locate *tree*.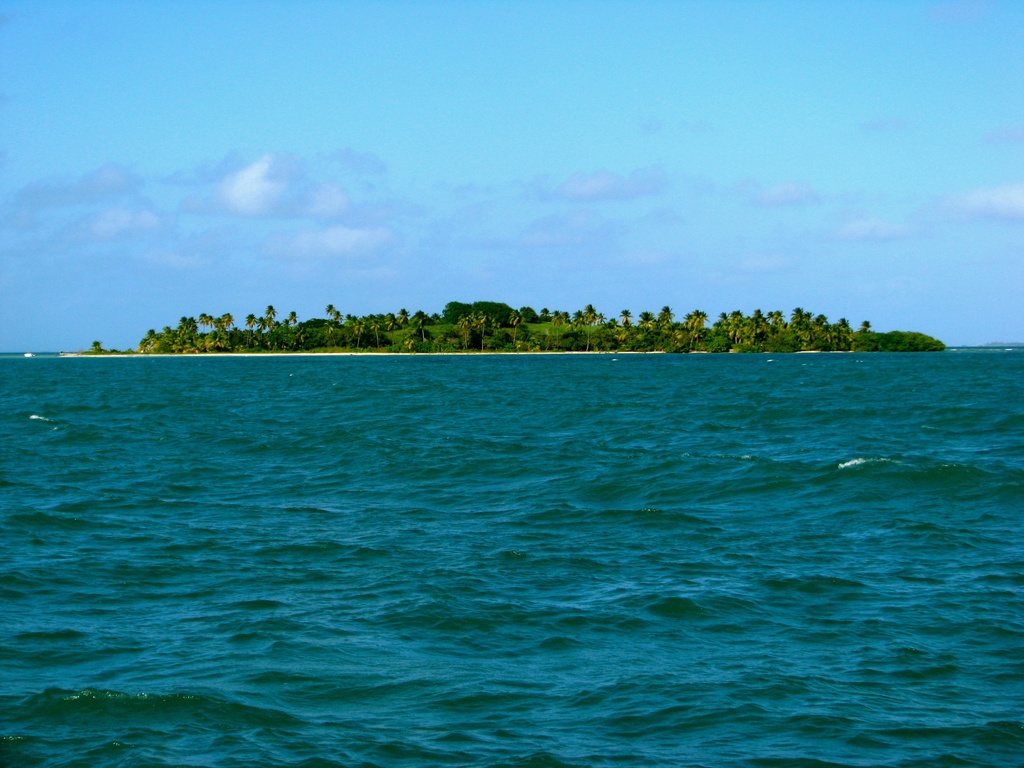
Bounding box: x1=90, y1=337, x2=104, y2=353.
